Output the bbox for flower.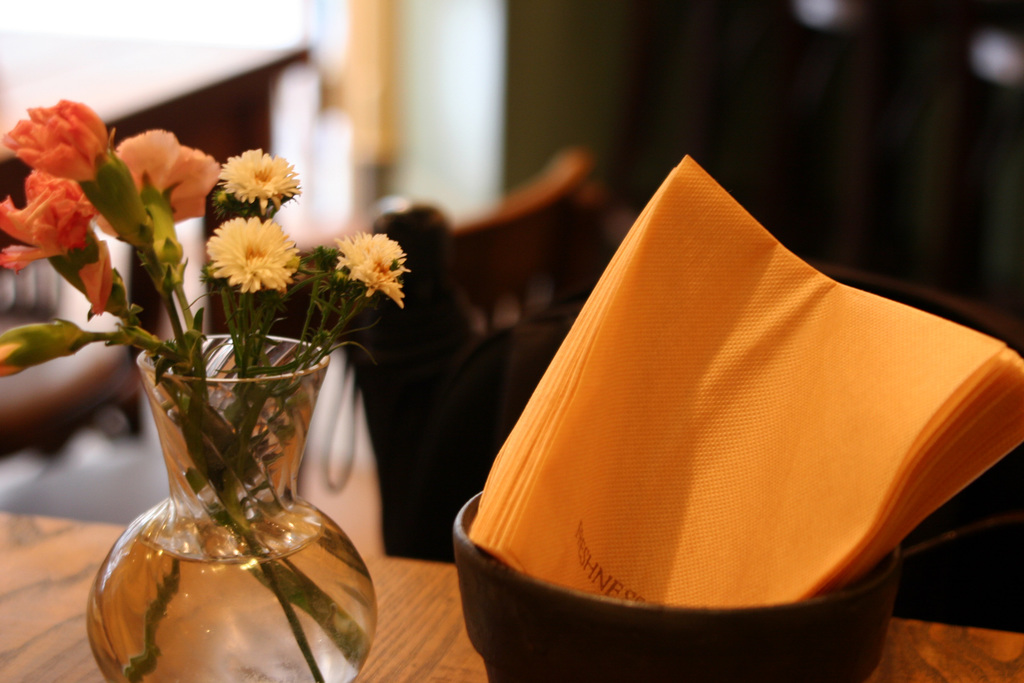
<region>0, 168, 115, 317</region>.
